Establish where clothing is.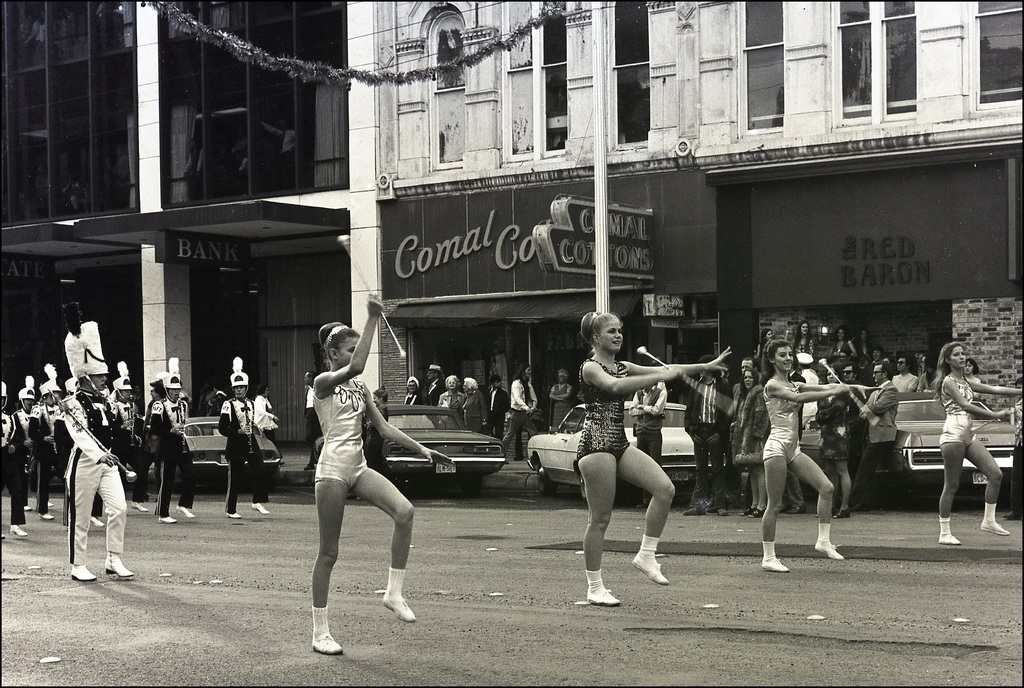
Established at l=209, t=390, r=228, b=417.
